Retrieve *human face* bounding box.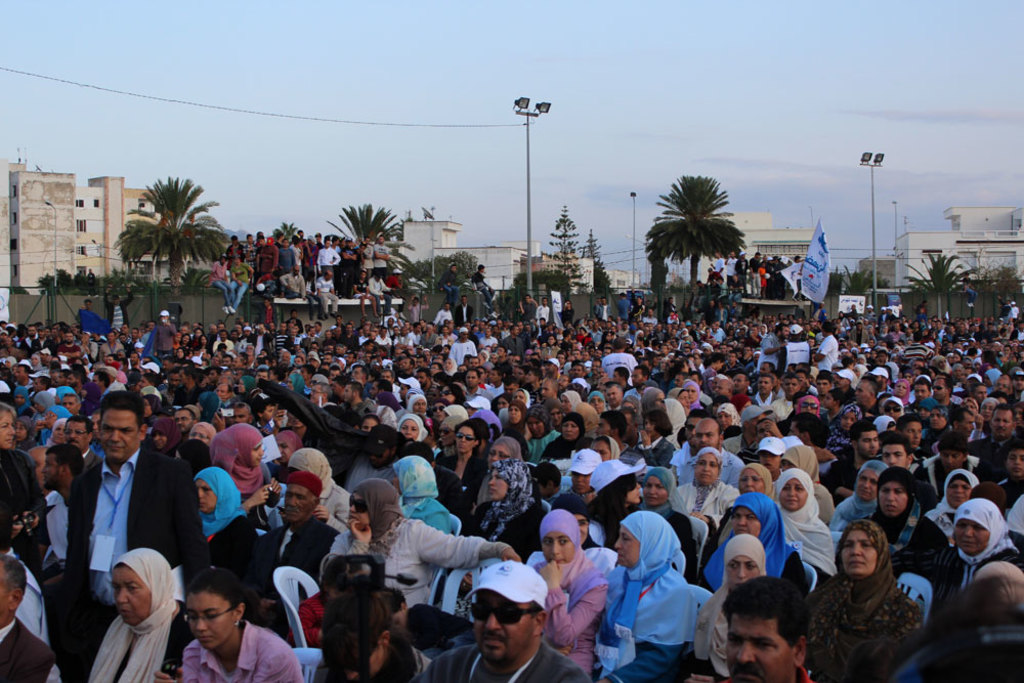
Bounding box: 236/381/245/393.
